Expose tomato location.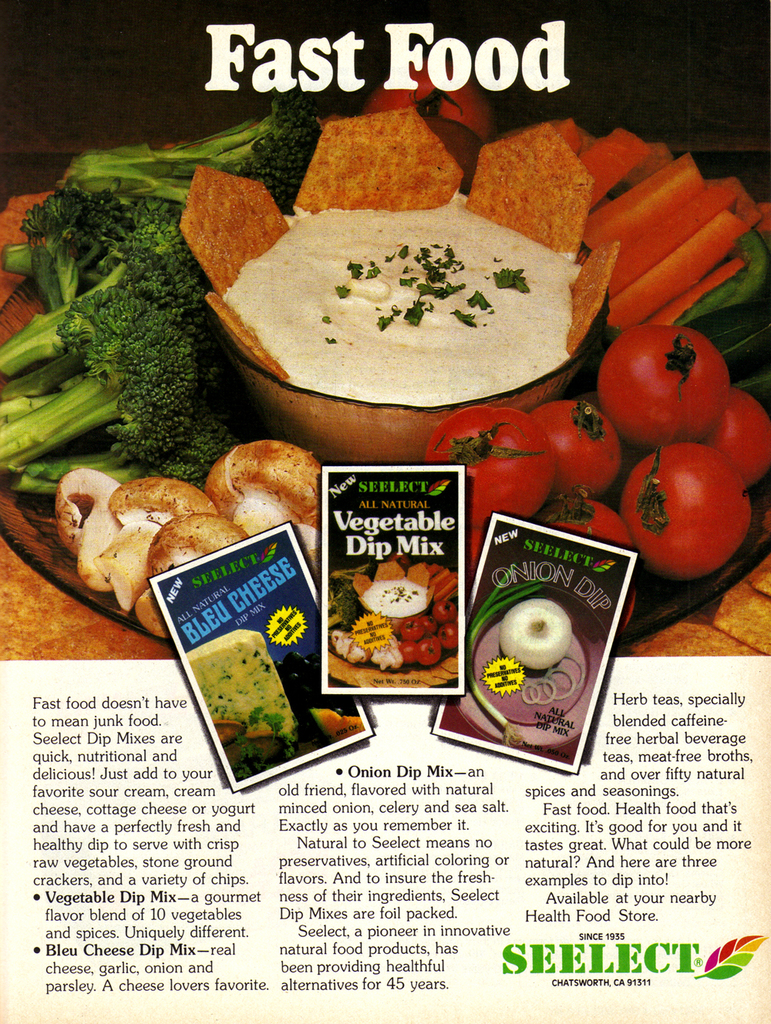
Exposed at Rect(621, 425, 769, 557).
